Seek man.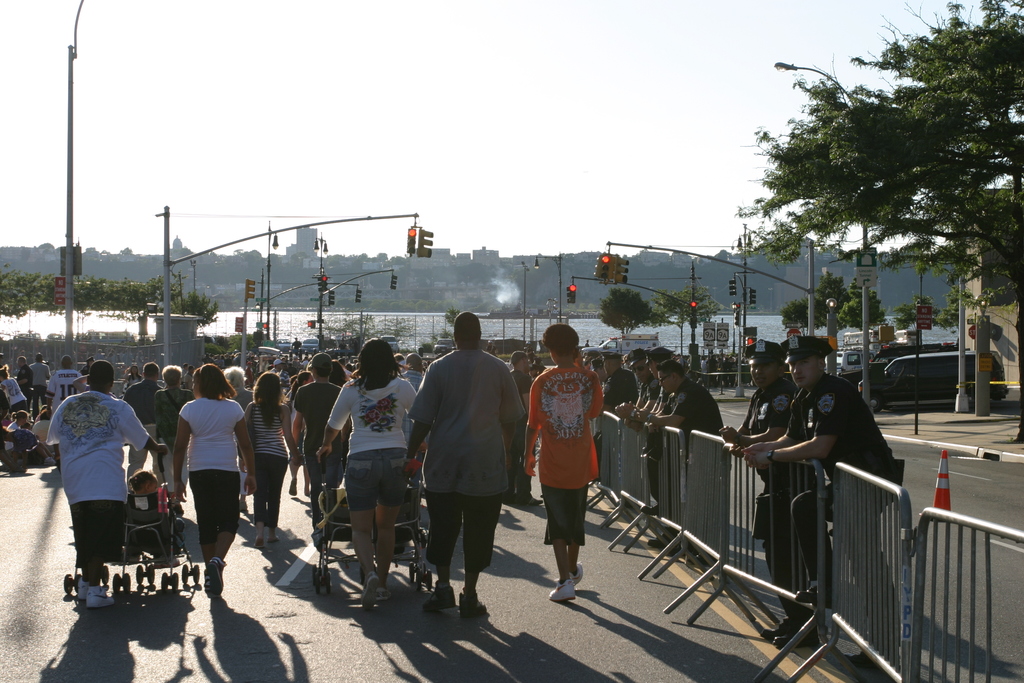
403:311:527:618.
